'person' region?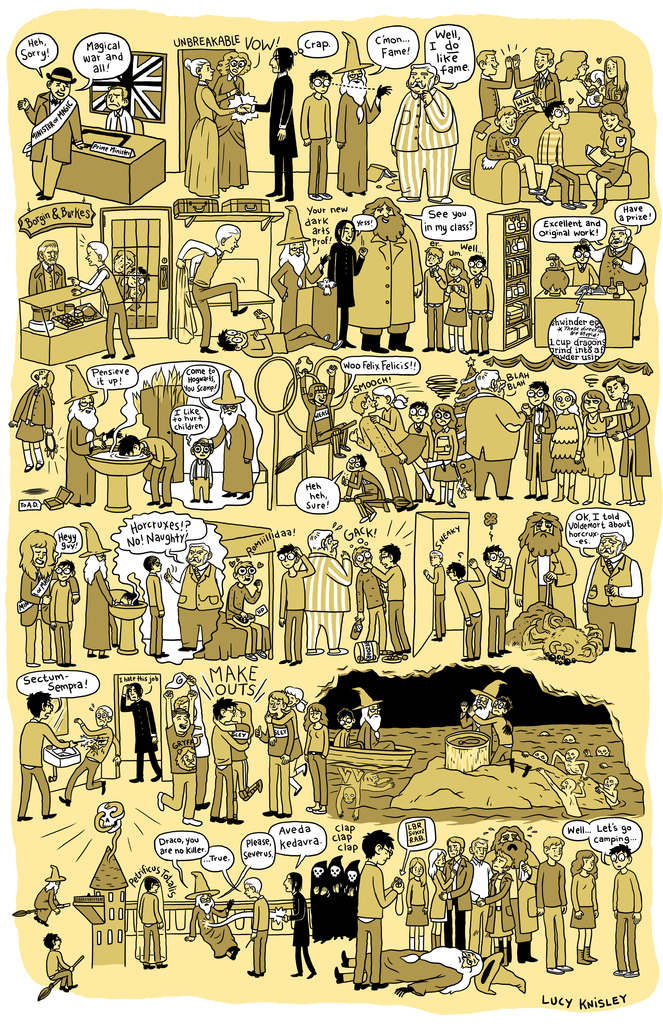
116 684 161 781
